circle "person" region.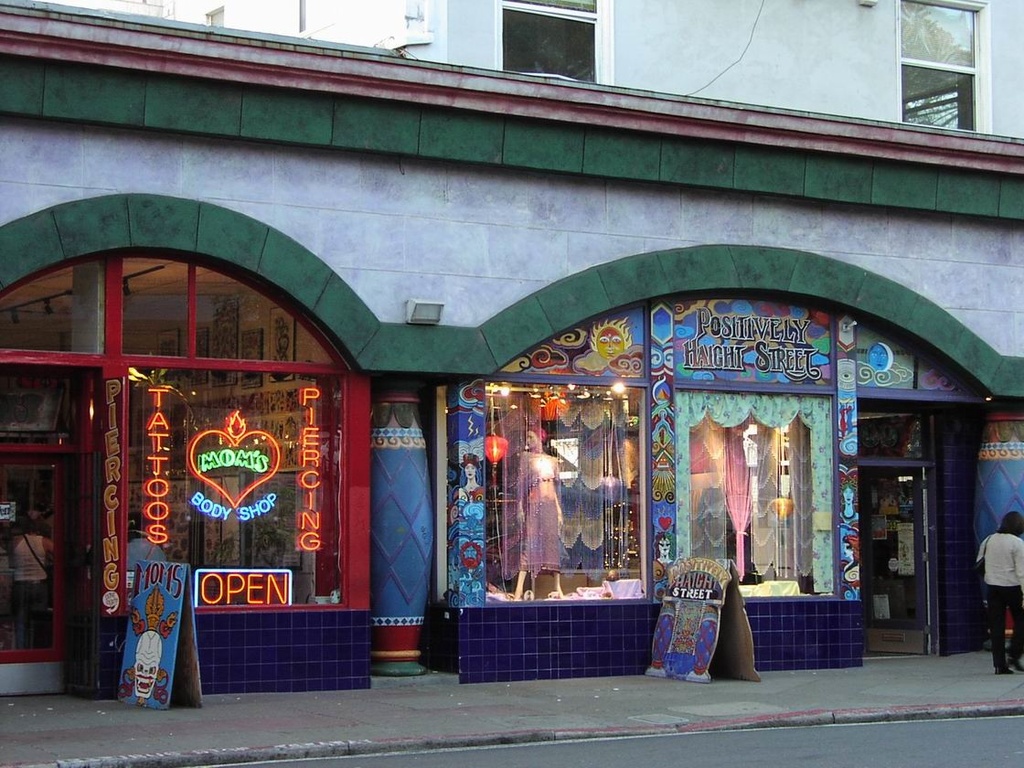
Region: crop(973, 508, 1023, 672).
